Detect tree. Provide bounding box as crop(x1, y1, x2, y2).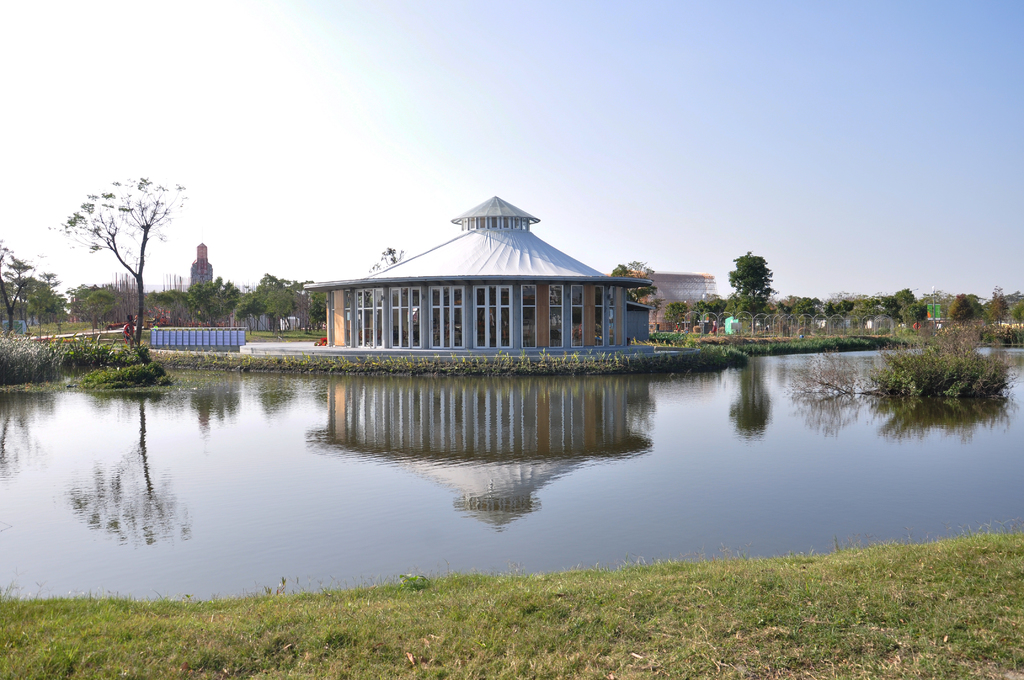
crop(810, 296, 822, 317).
